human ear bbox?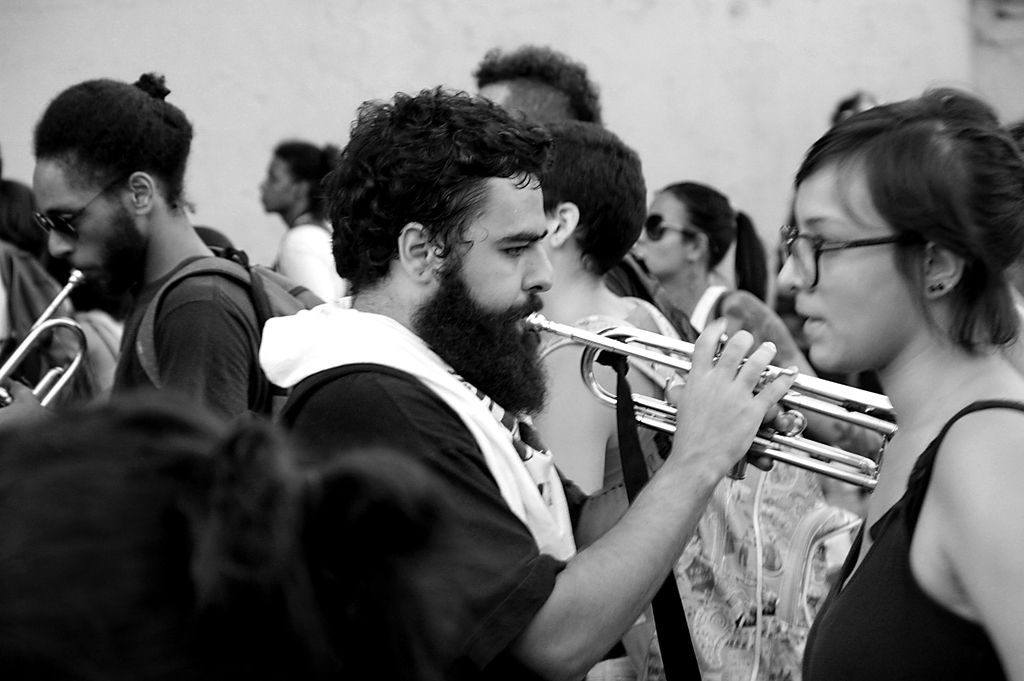
locate(551, 202, 580, 251)
